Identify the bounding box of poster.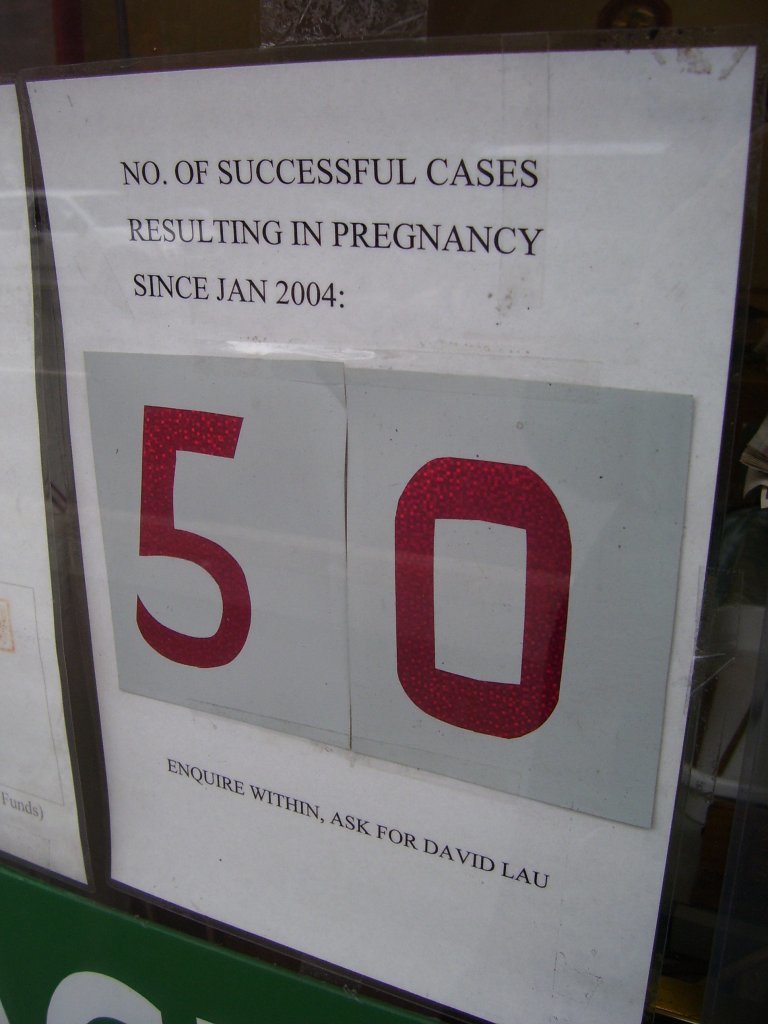
(29, 46, 754, 1023).
